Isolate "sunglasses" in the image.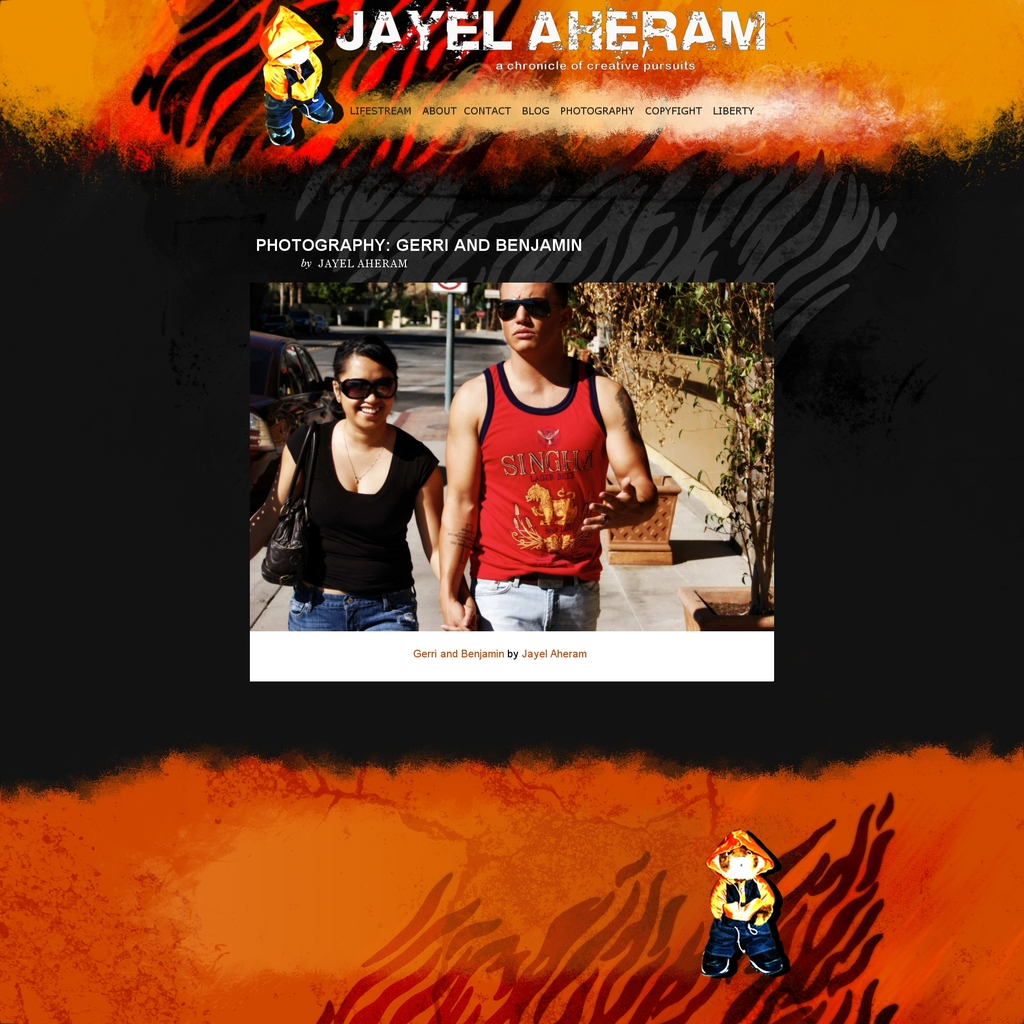
Isolated region: region(335, 374, 399, 400).
